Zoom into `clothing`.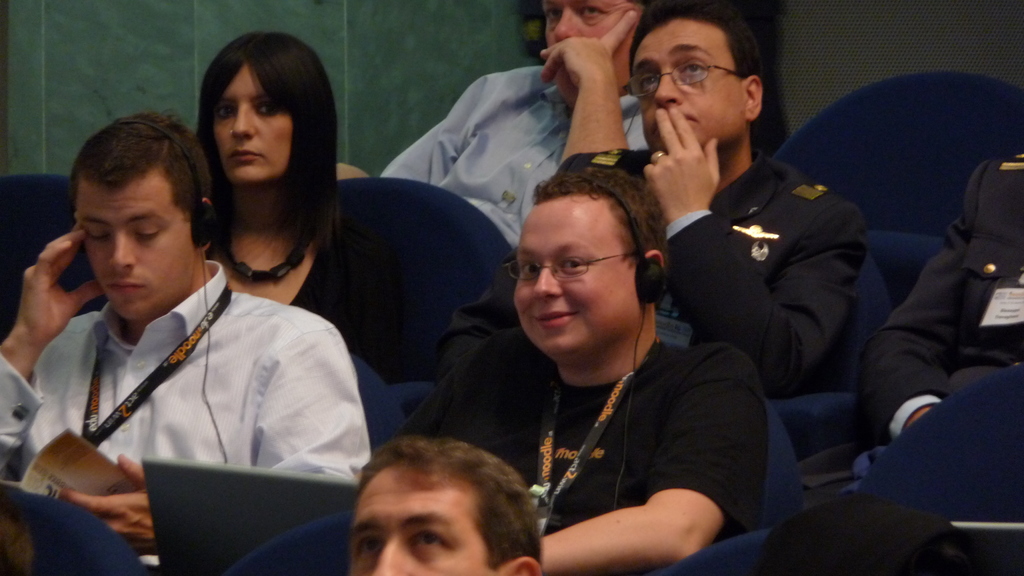
Zoom target: detection(376, 49, 671, 244).
